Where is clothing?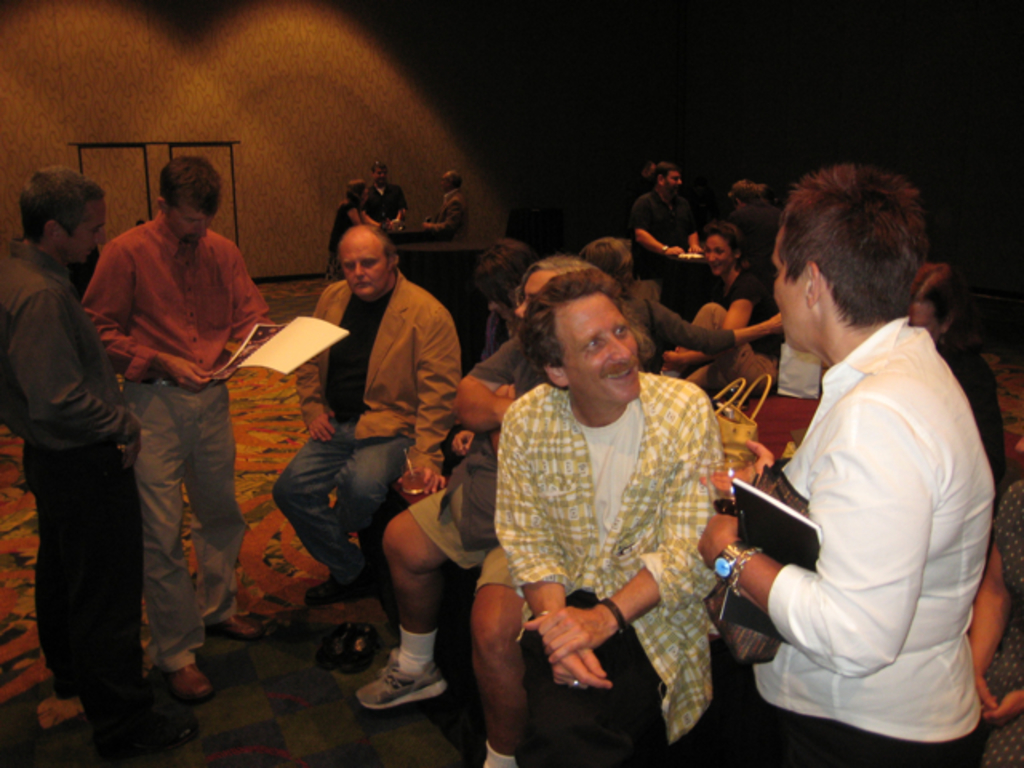
642, 278, 744, 370.
